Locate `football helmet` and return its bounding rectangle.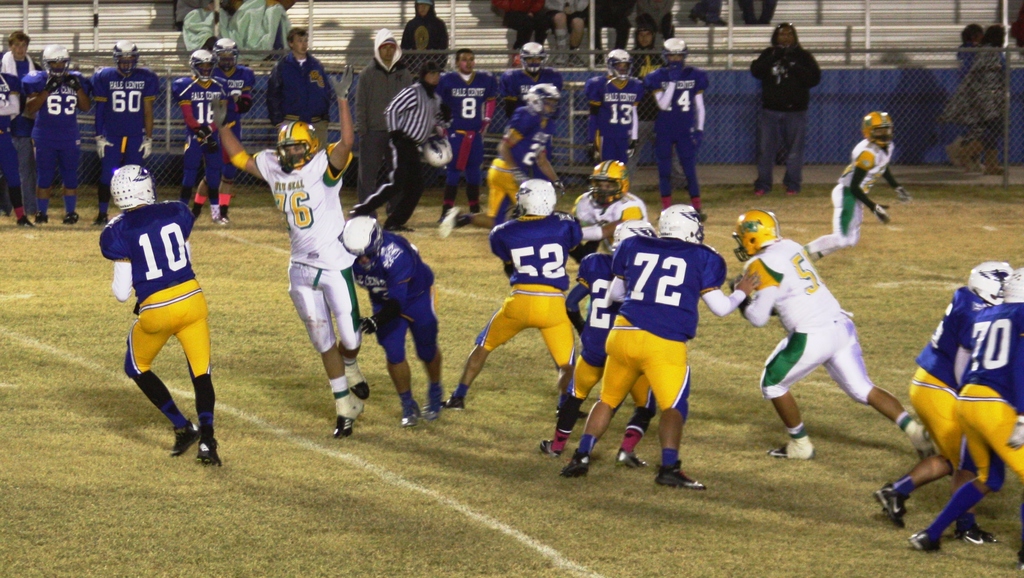
[275,117,317,172].
